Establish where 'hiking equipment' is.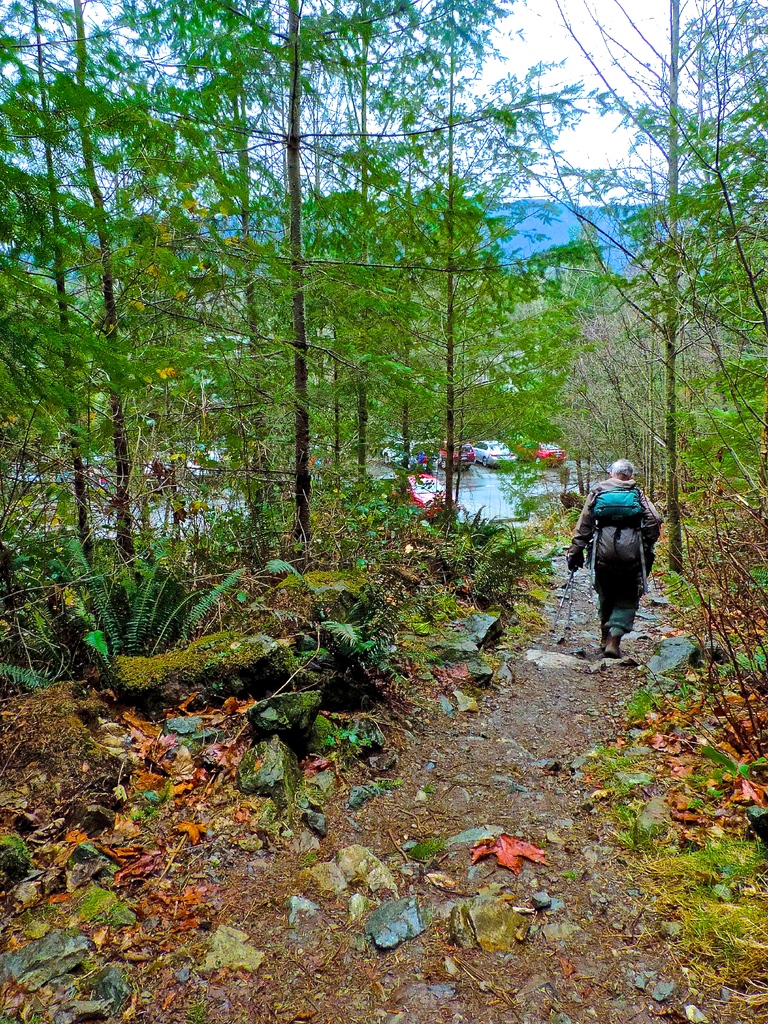
Established at left=584, top=483, right=657, bottom=596.
